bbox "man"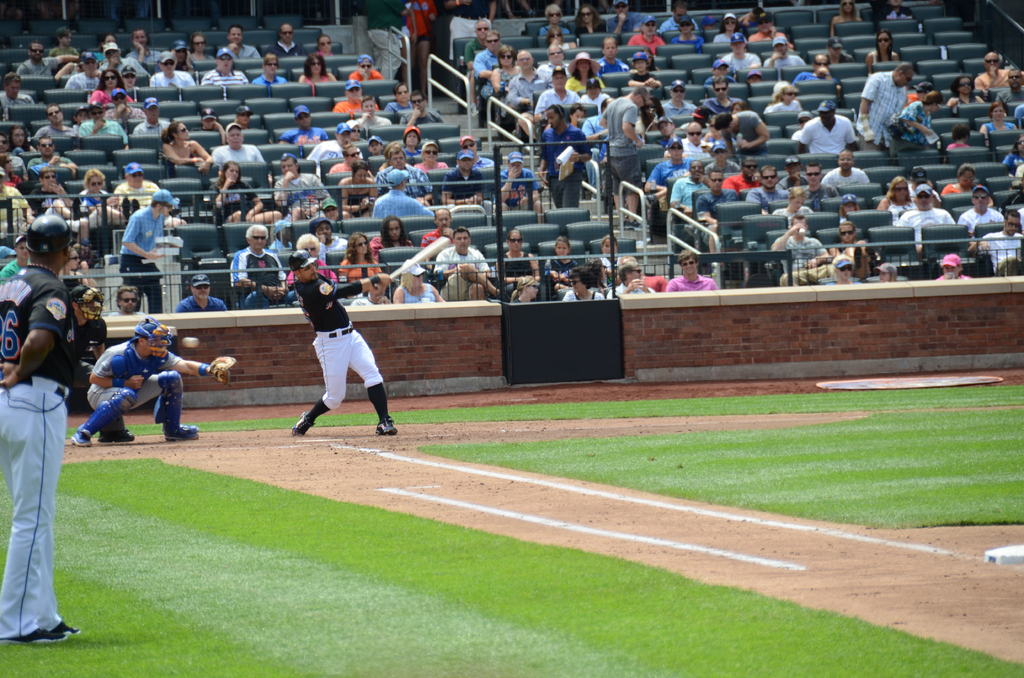
bbox=(473, 33, 495, 118)
